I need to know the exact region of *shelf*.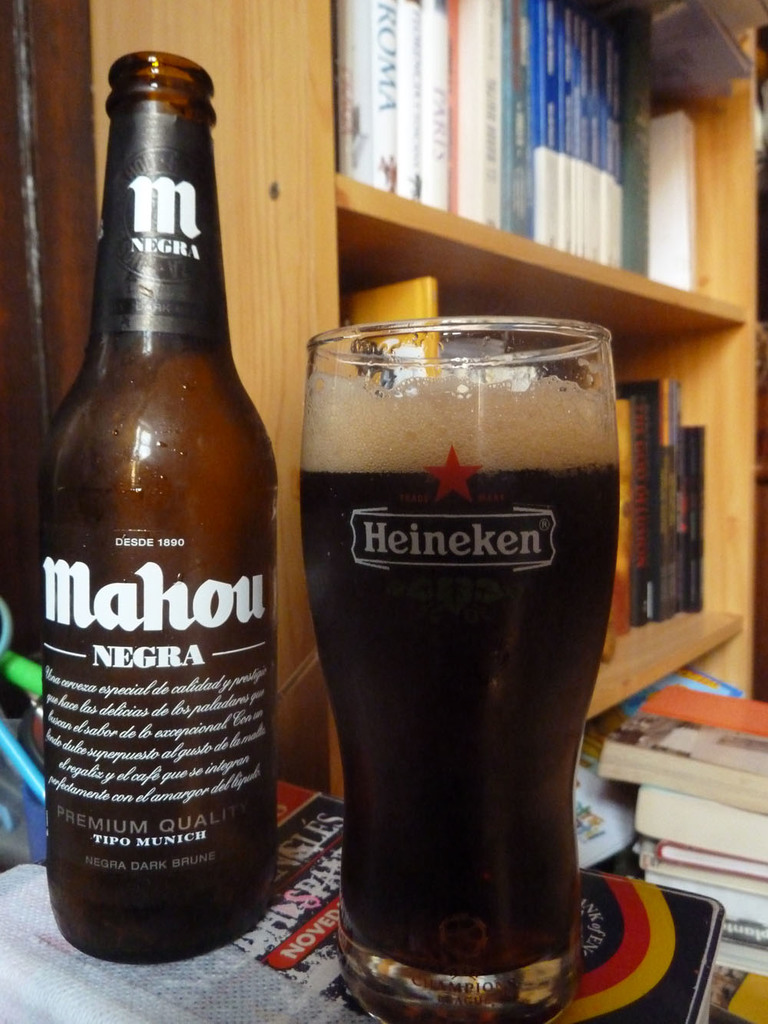
Region: box(84, 0, 767, 802).
